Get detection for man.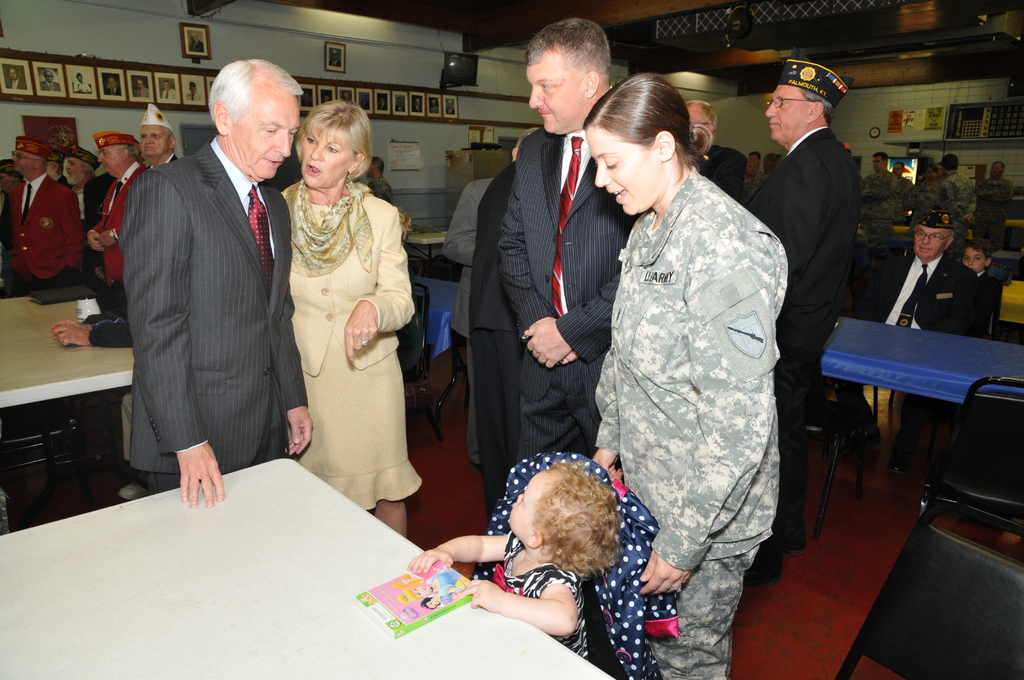
Detection: detection(64, 143, 100, 220).
